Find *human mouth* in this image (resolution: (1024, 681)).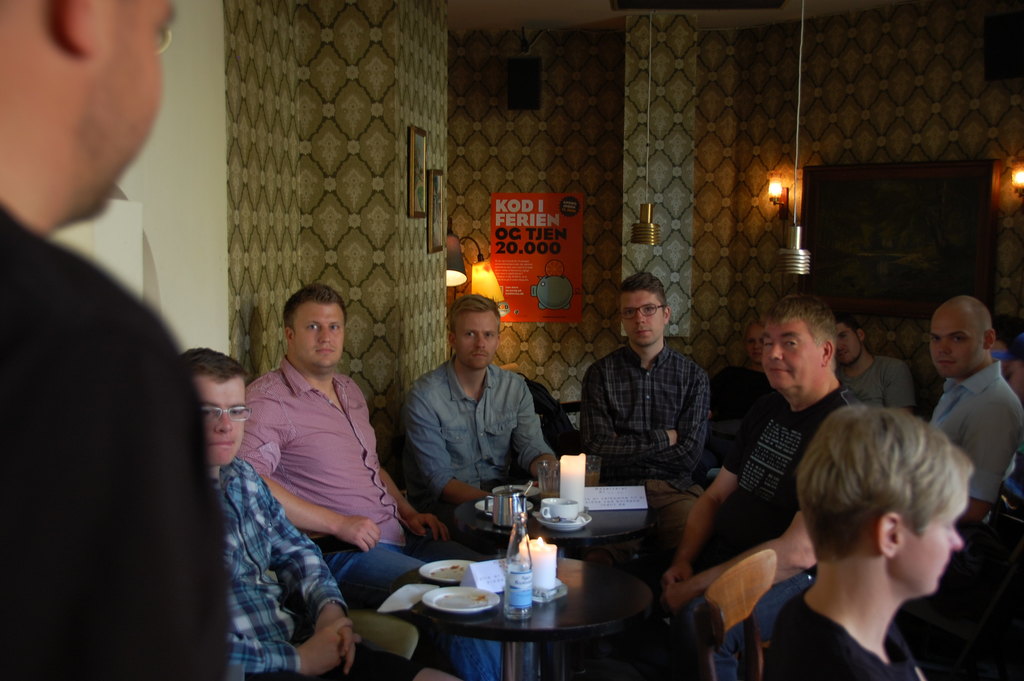
bbox=[467, 348, 490, 361].
